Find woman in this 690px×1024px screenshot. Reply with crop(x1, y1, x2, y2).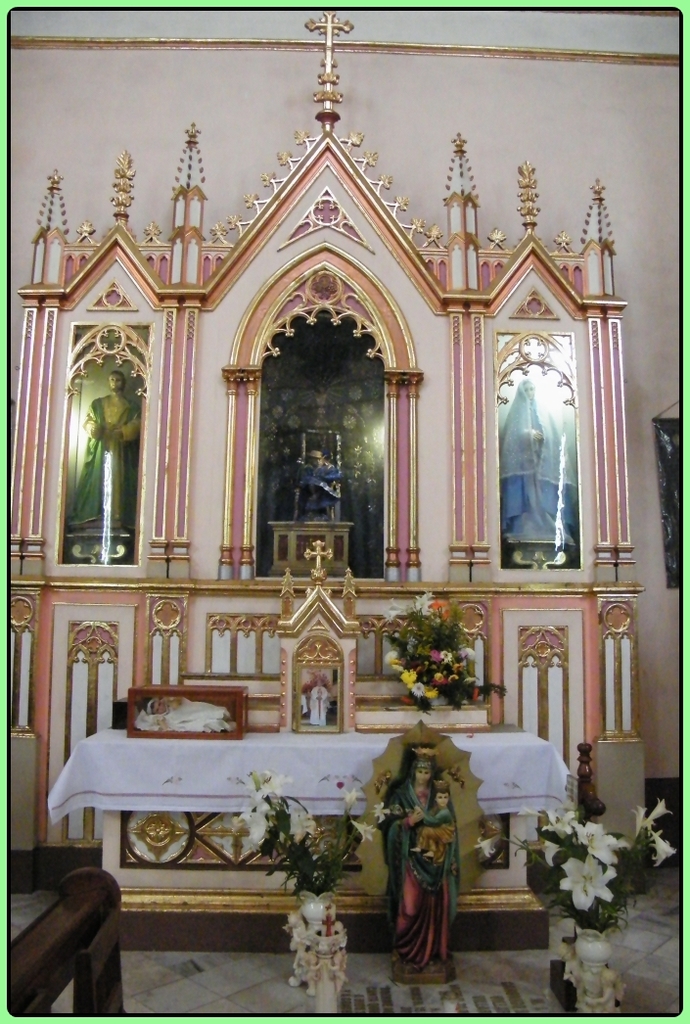
crop(383, 764, 470, 986).
